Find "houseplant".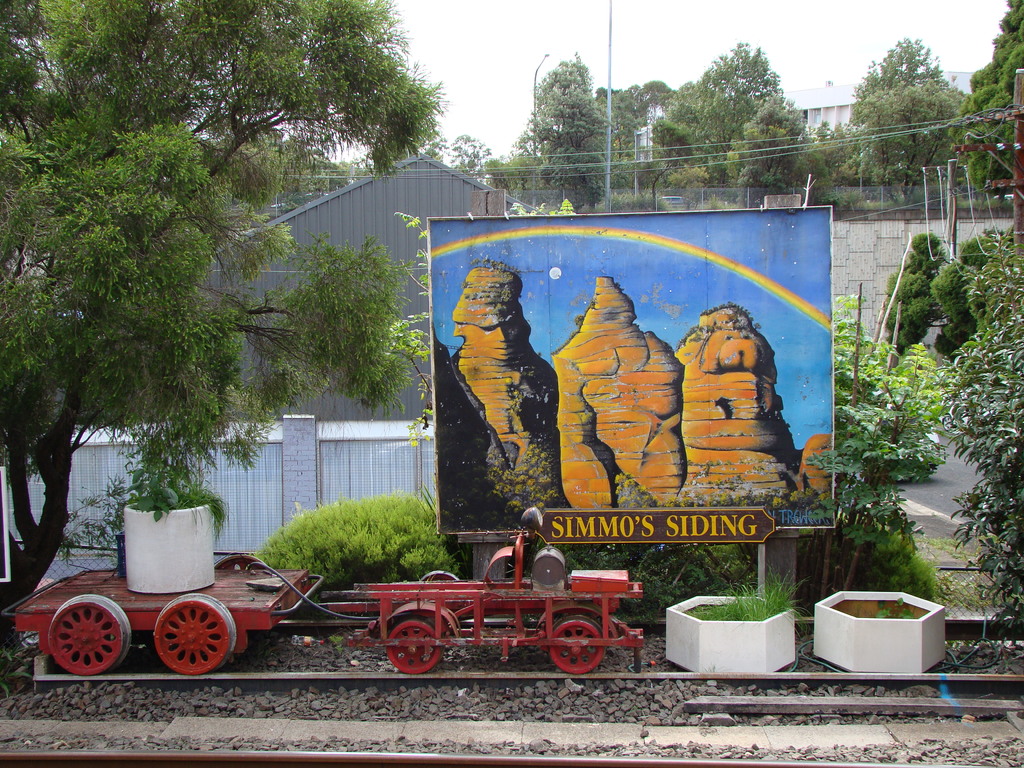
666 575 820 680.
